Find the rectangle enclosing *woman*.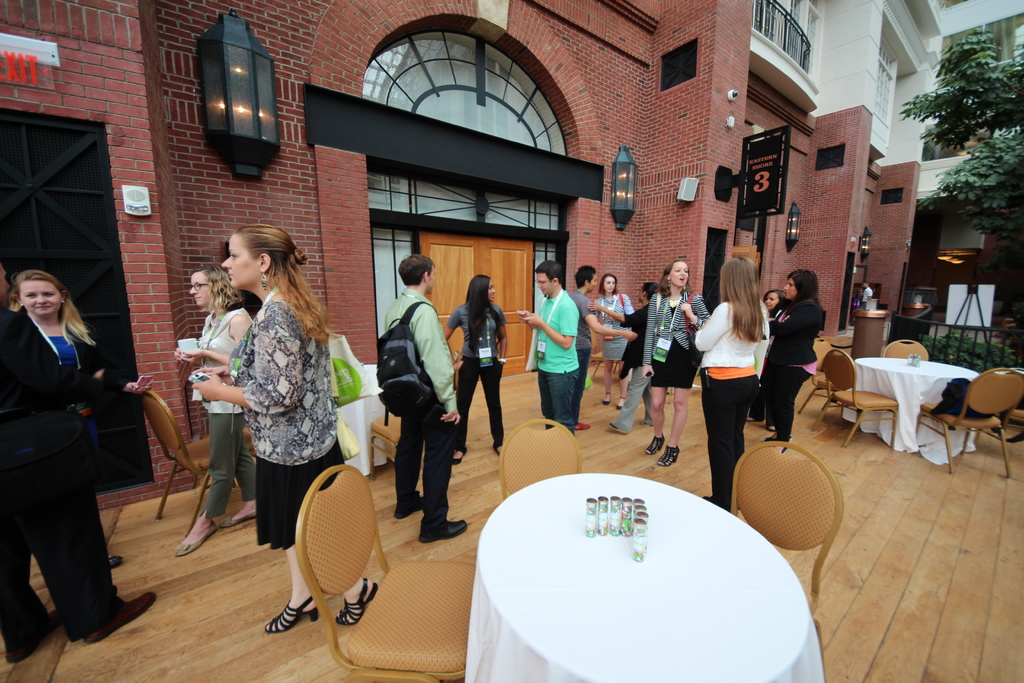
box=[756, 269, 826, 443].
